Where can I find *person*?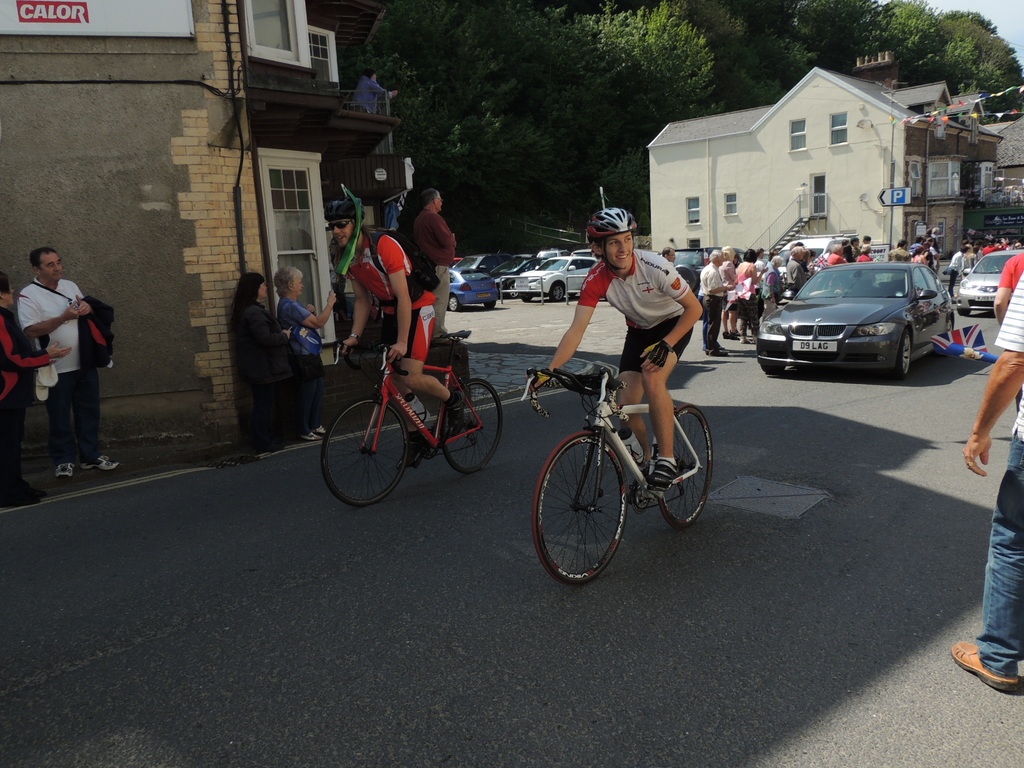
You can find it at 396:196:453:327.
